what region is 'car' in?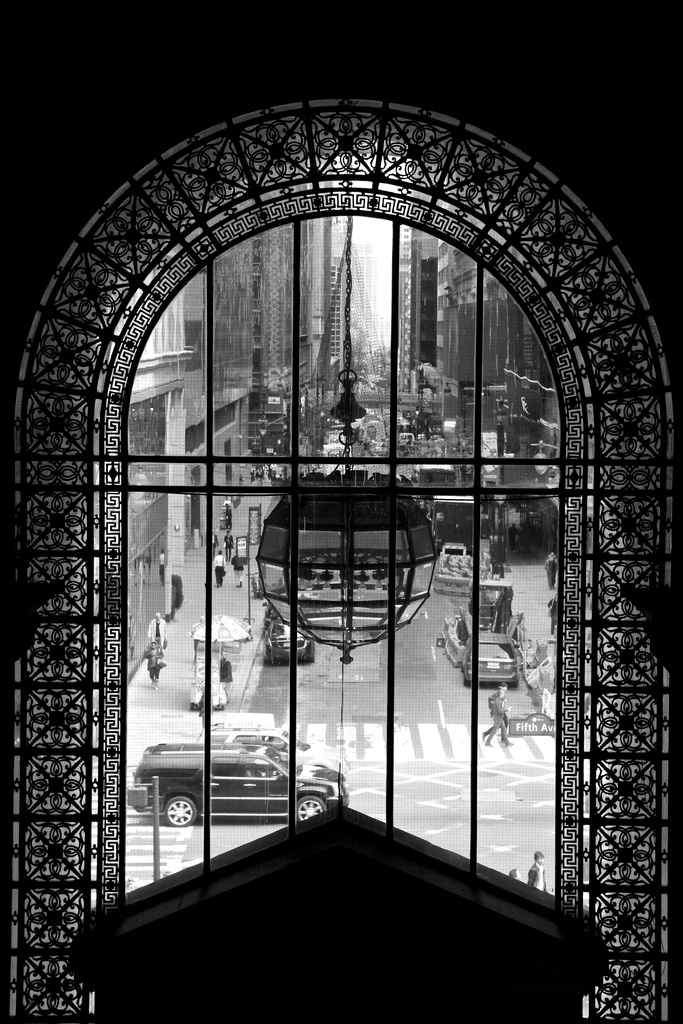
locate(465, 640, 522, 701).
